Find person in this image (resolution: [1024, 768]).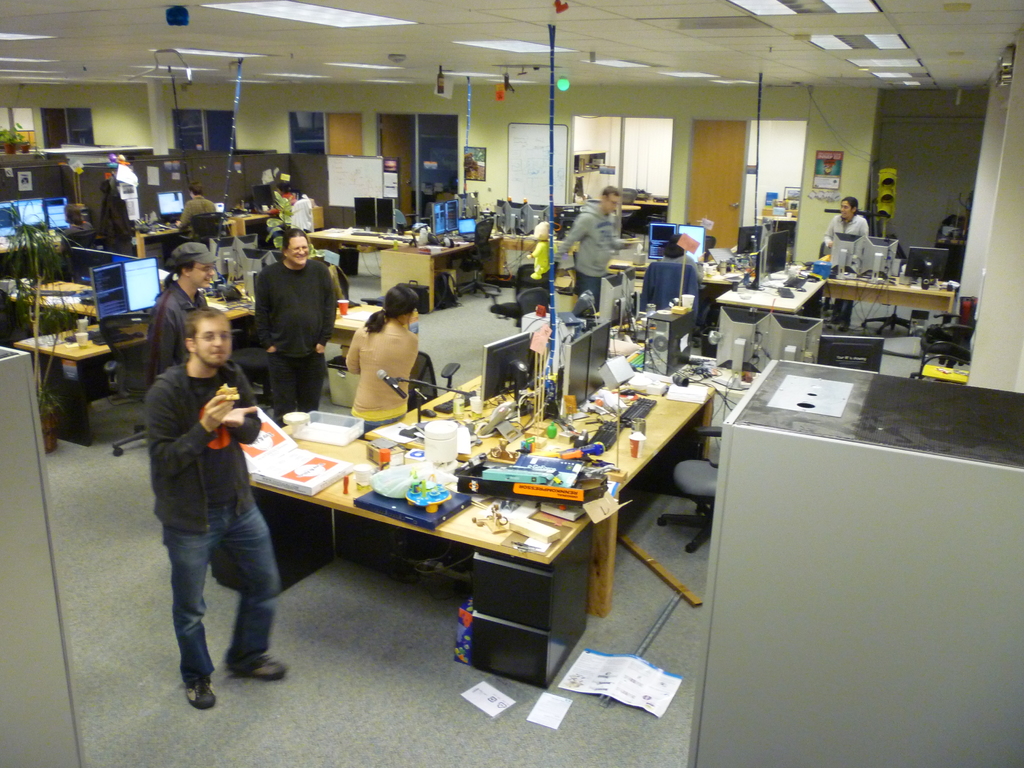
[344,285,422,435].
